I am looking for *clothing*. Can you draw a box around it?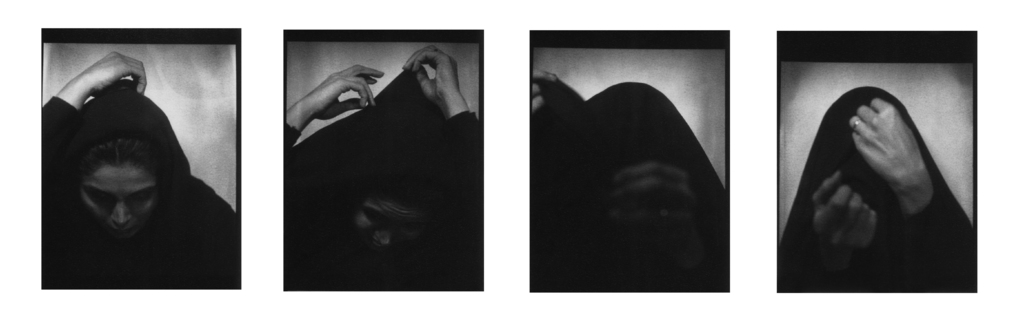
Sure, the bounding box is pyautogui.locateOnScreen(768, 82, 999, 292).
